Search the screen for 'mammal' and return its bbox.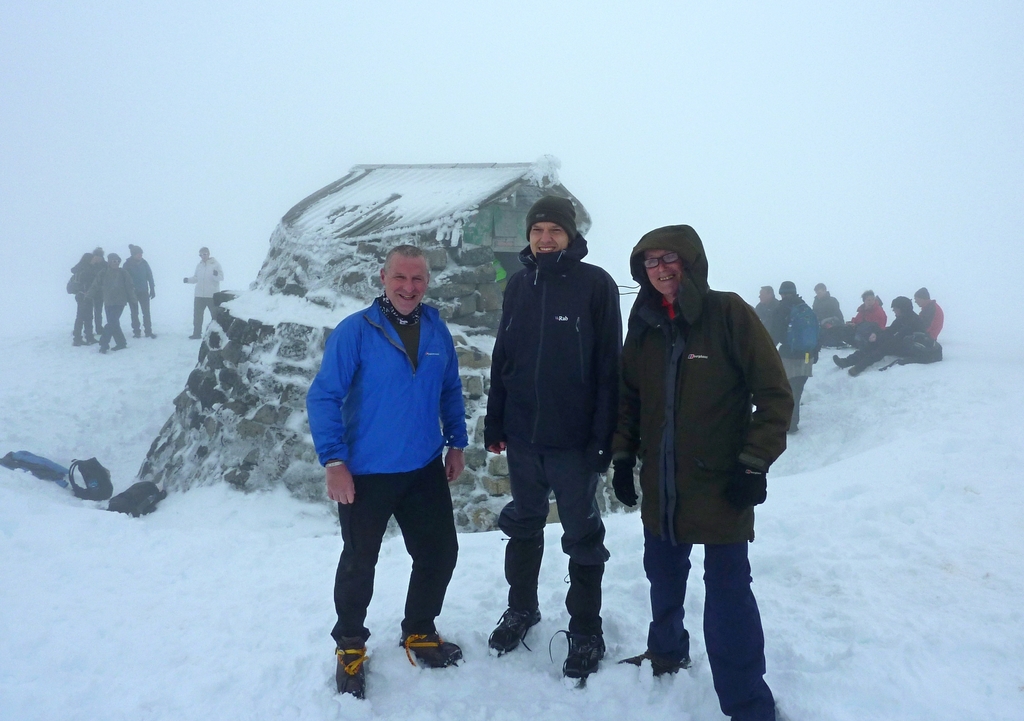
Found: detection(118, 240, 155, 340).
